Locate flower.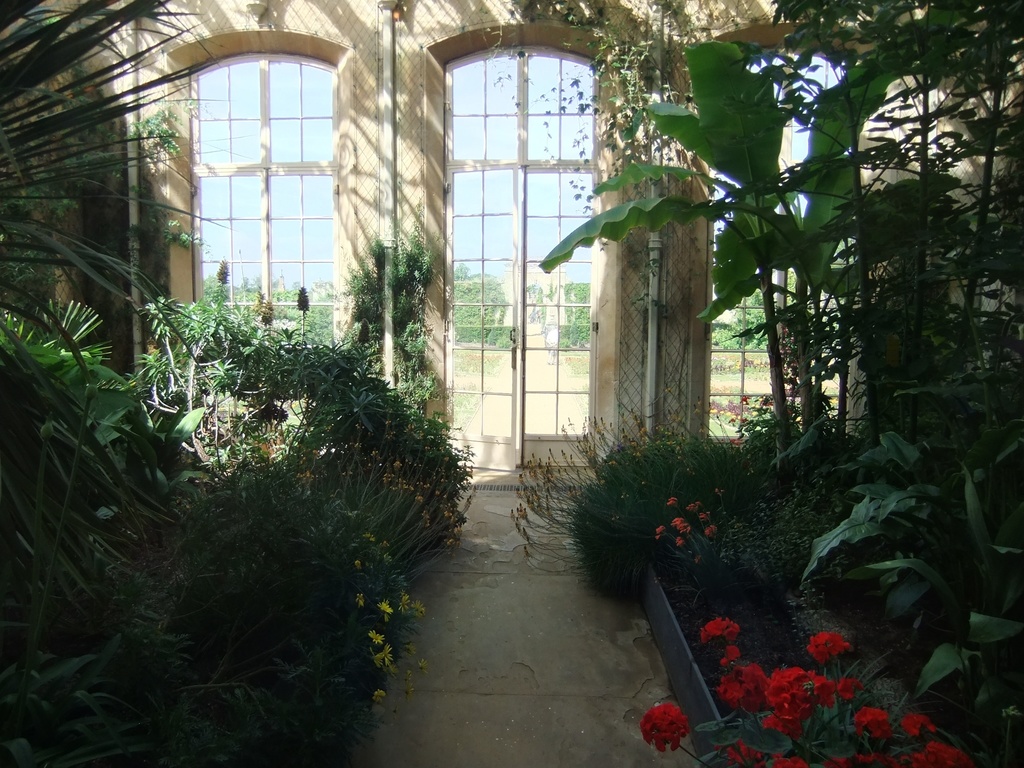
Bounding box: {"x1": 703, "y1": 527, "x2": 715, "y2": 533}.
